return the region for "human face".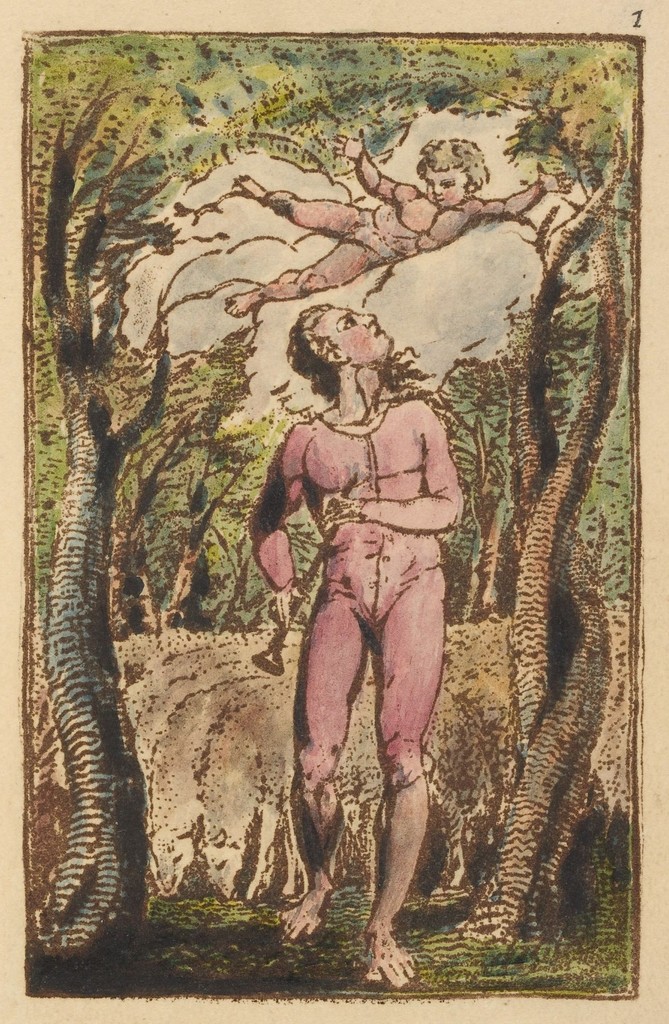
315 304 392 365.
